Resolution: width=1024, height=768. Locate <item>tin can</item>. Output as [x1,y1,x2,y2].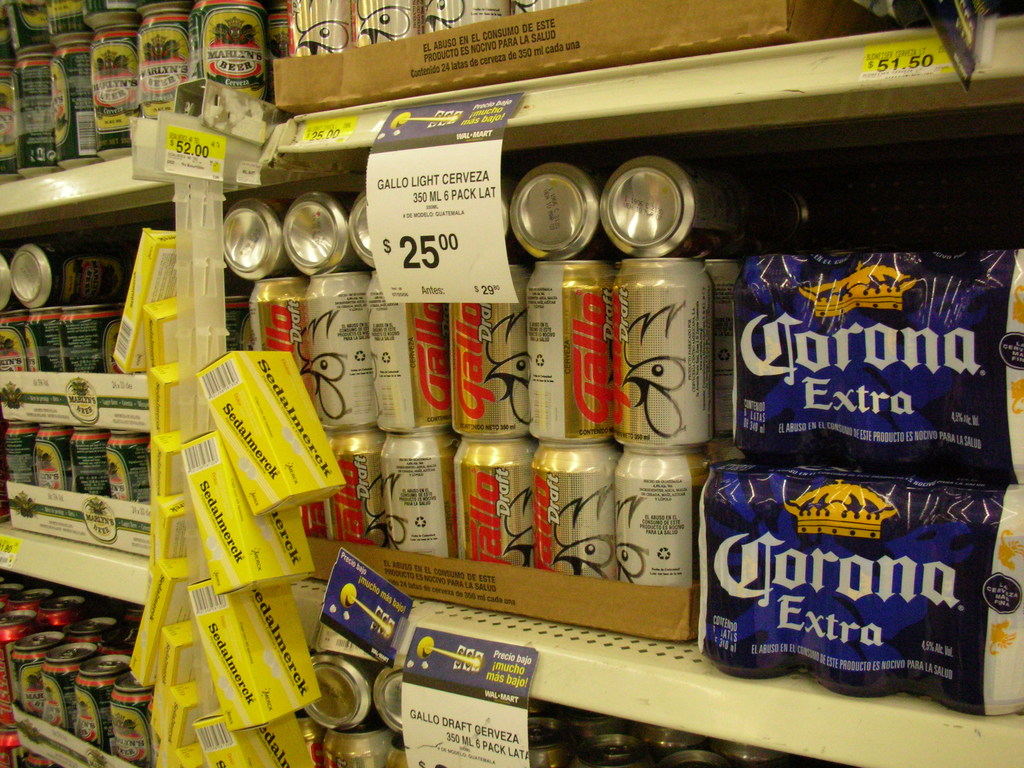
[216,197,277,280].
